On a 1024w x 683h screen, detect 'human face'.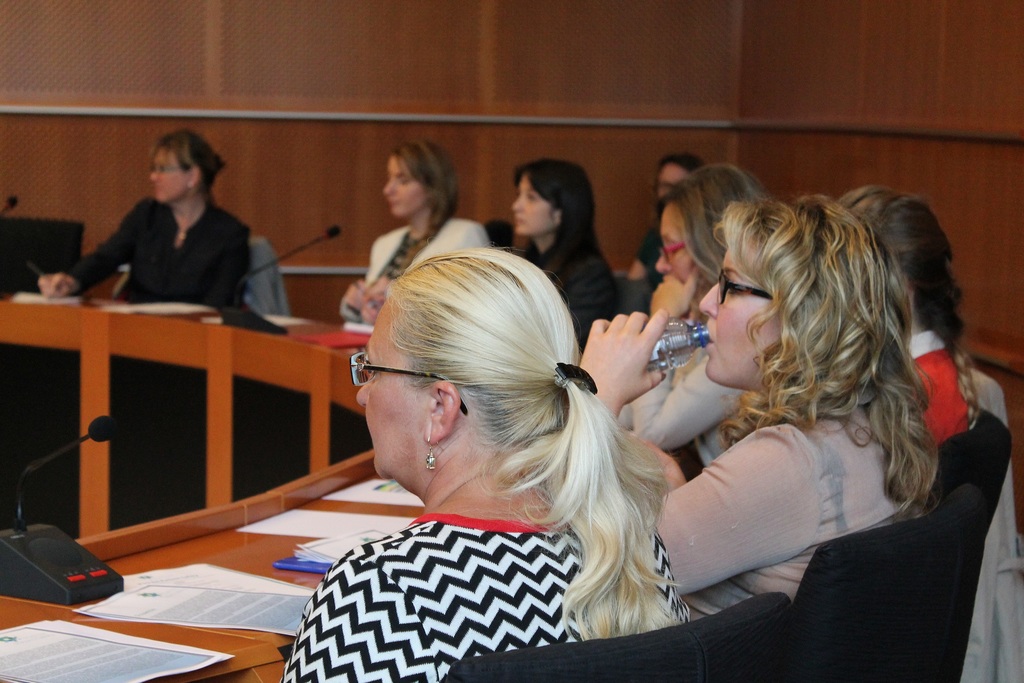
700,233,779,380.
